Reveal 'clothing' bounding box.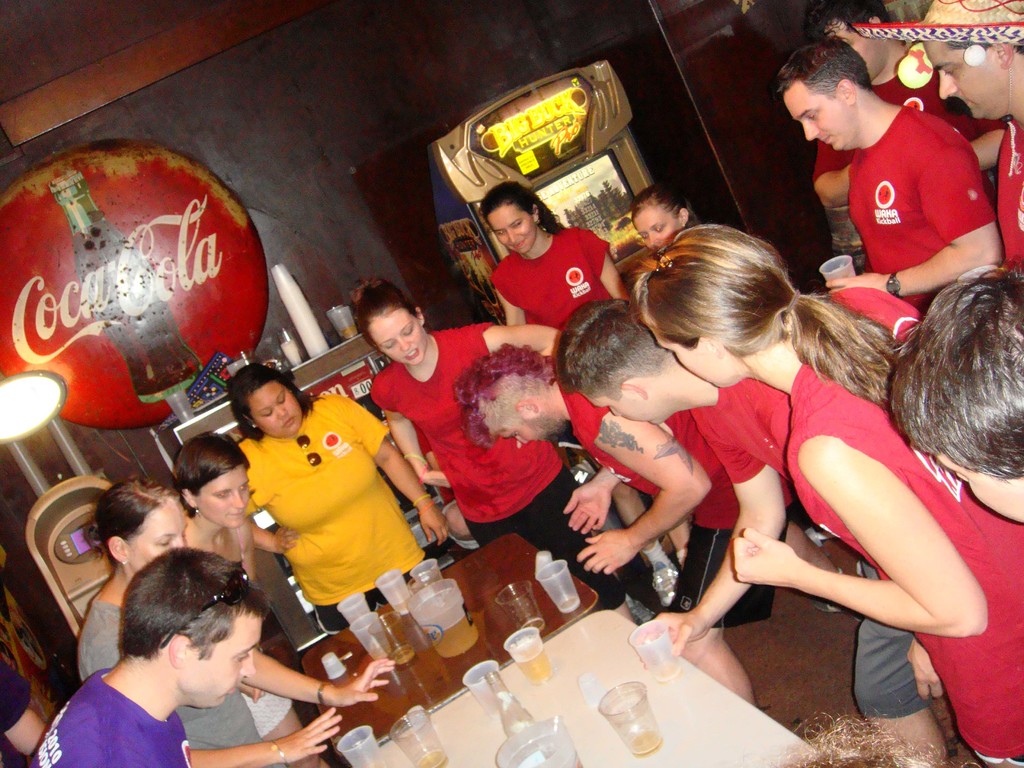
Revealed: left=234, top=384, right=456, bottom=648.
